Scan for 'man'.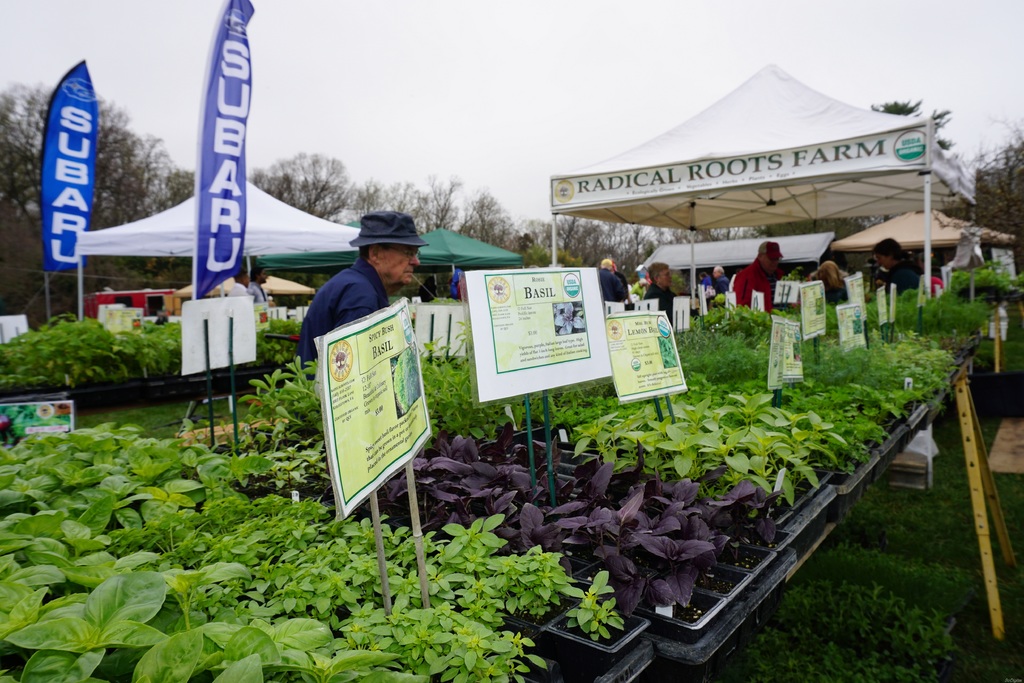
Scan result: Rect(712, 264, 730, 302).
